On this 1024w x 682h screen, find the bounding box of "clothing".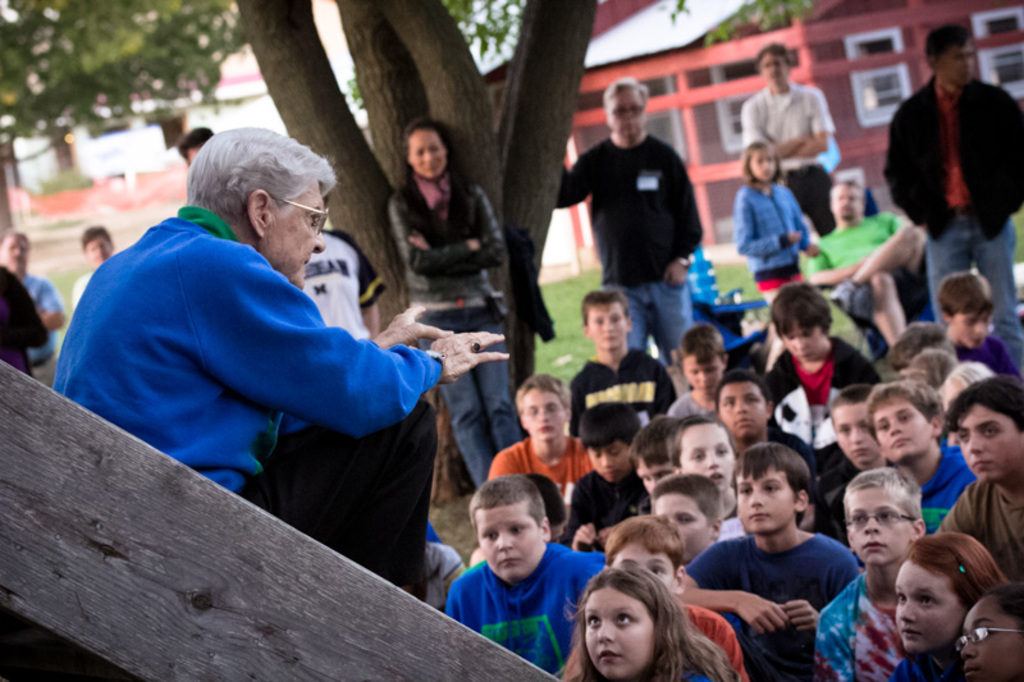
Bounding box: {"x1": 809, "y1": 207, "x2": 895, "y2": 366}.
